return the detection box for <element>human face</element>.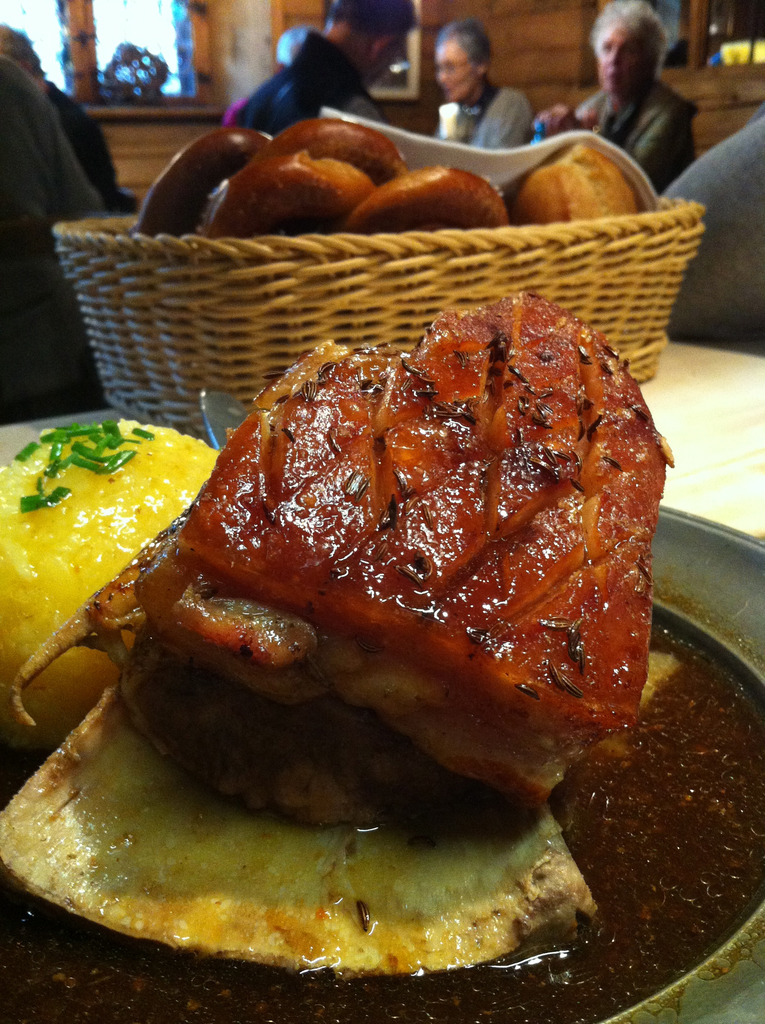
detection(436, 41, 476, 99).
